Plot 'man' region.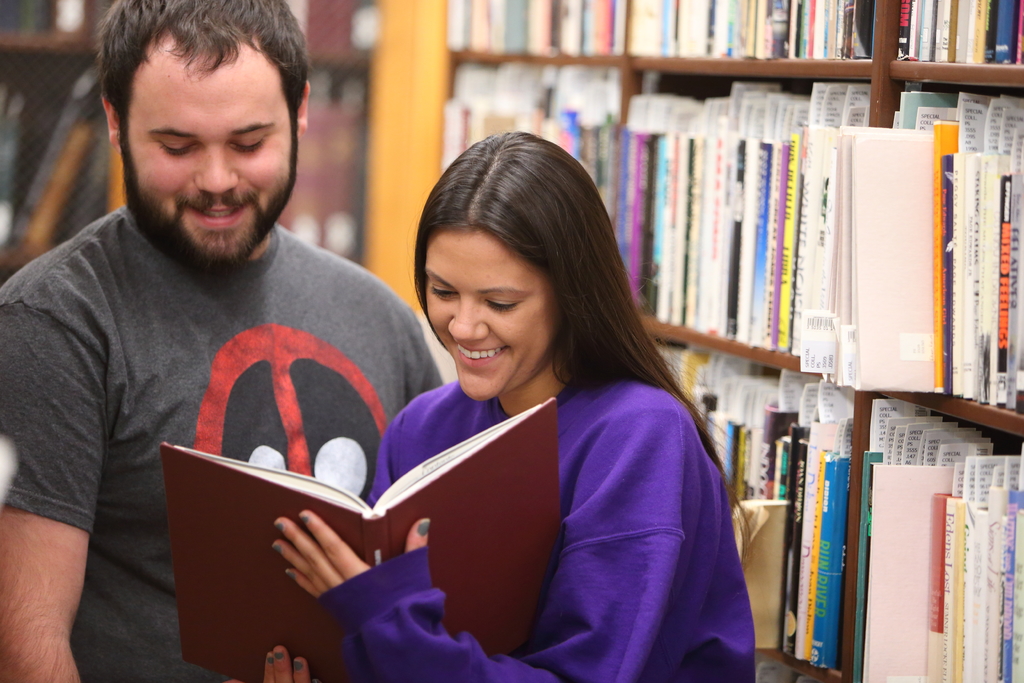
Plotted at <region>13, 10, 467, 651</region>.
